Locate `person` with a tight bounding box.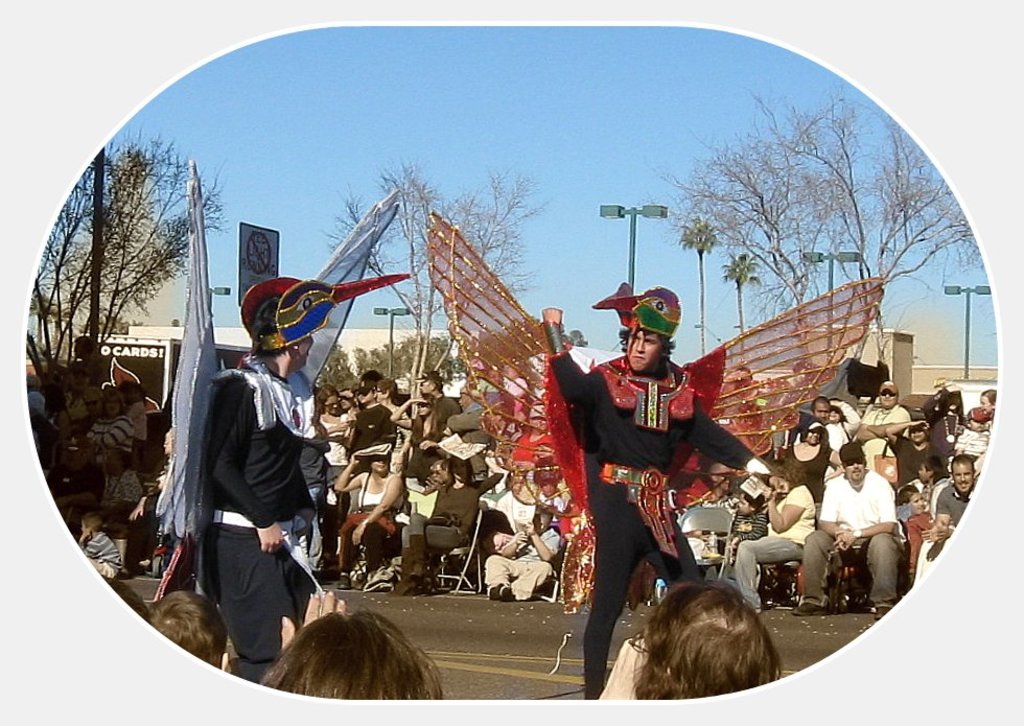
<box>403,460,450,552</box>.
